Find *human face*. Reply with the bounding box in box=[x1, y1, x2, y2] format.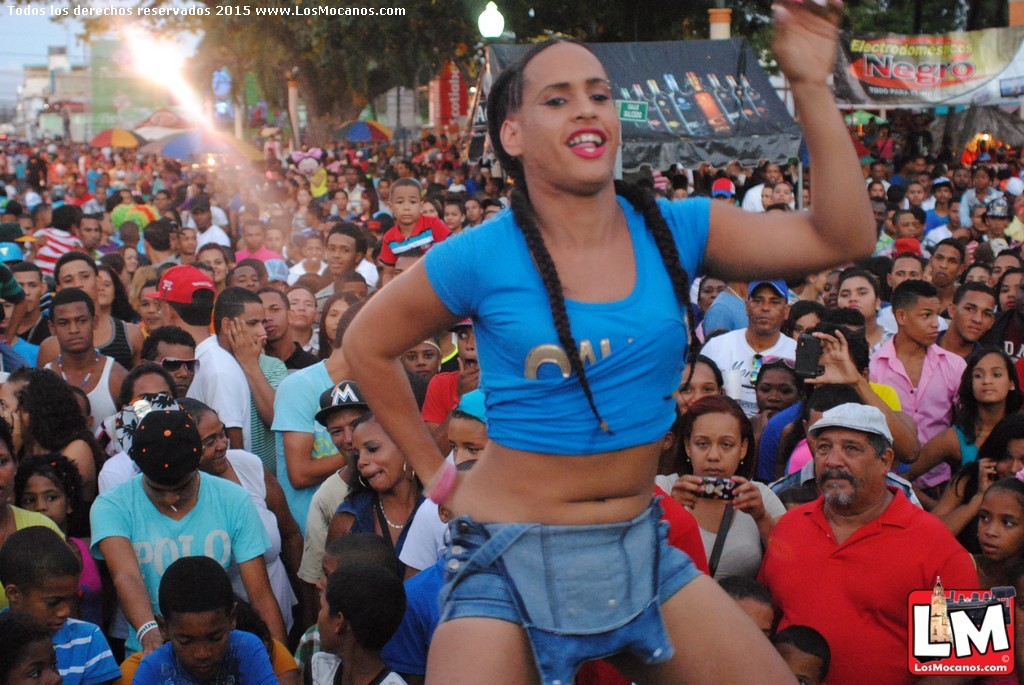
box=[812, 431, 885, 519].
